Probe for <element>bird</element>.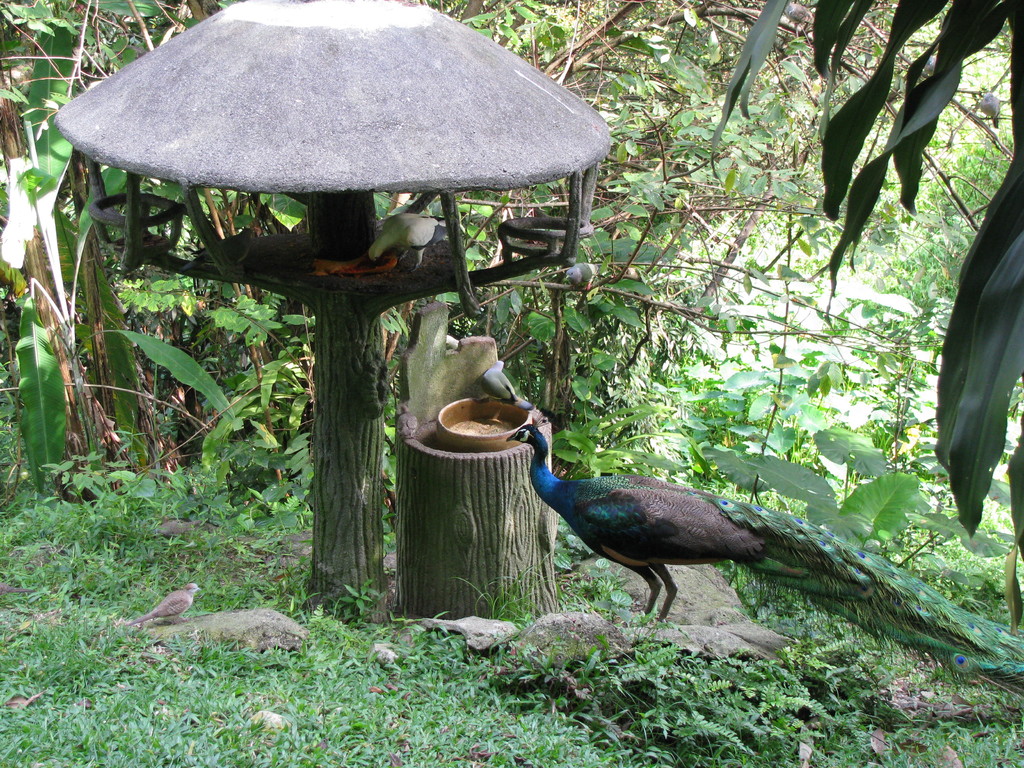
Probe result: crop(503, 403, 1020, 683).
